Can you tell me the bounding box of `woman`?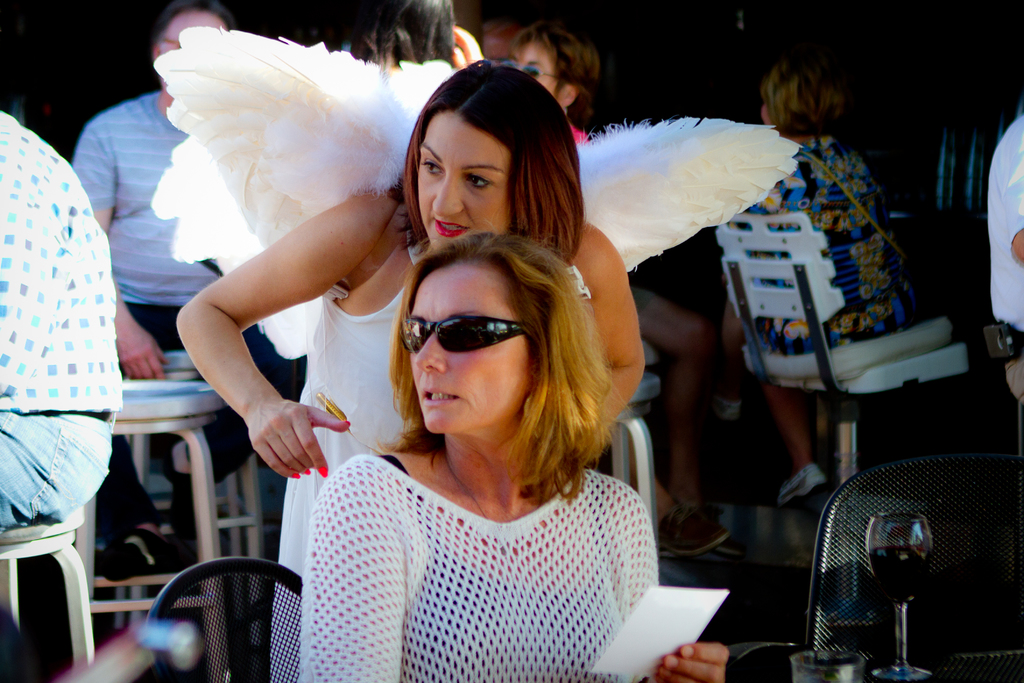
716,60,926,508.
